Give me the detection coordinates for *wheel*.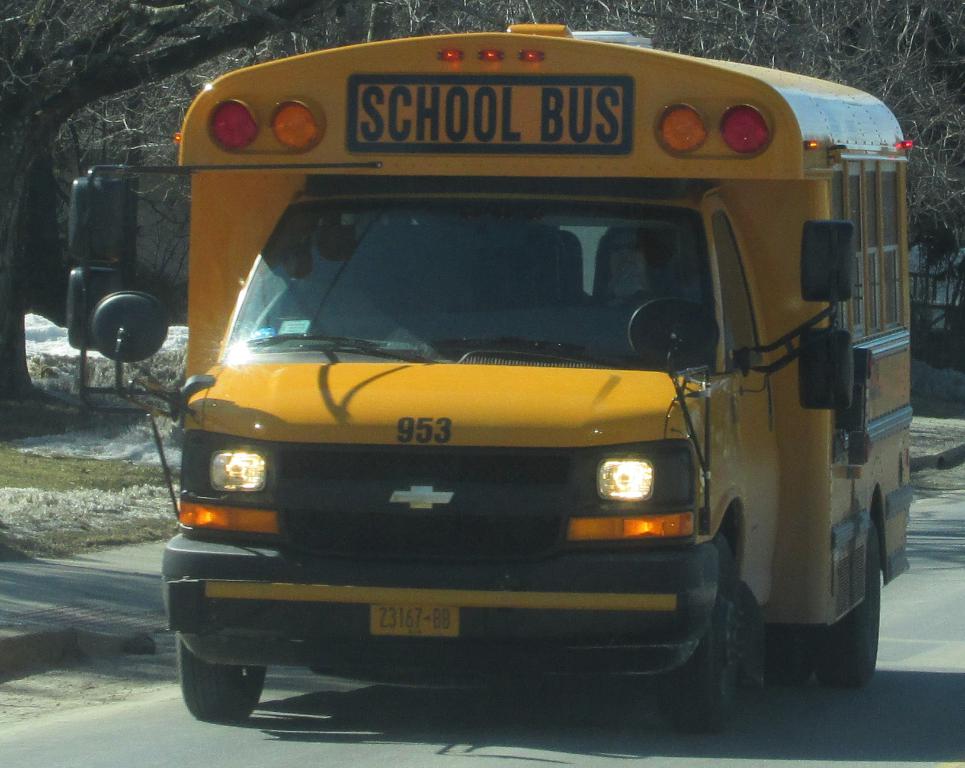
<region>754, 624, 812, 687</region>.
